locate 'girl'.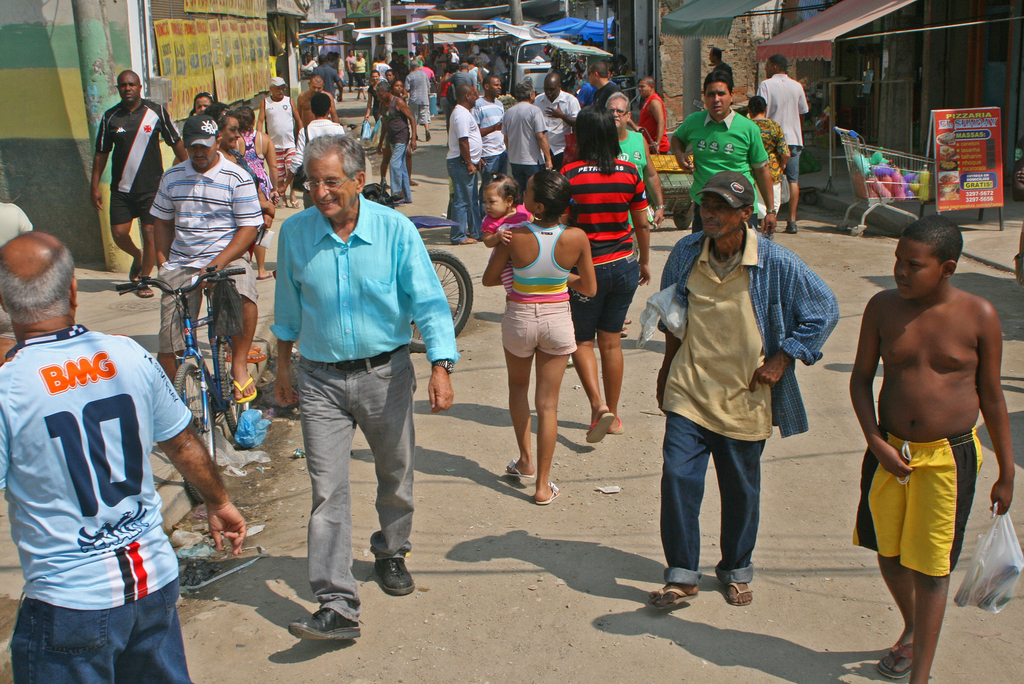
Bounding box: <bbox>360, 69, 380, 134</bbox>.
